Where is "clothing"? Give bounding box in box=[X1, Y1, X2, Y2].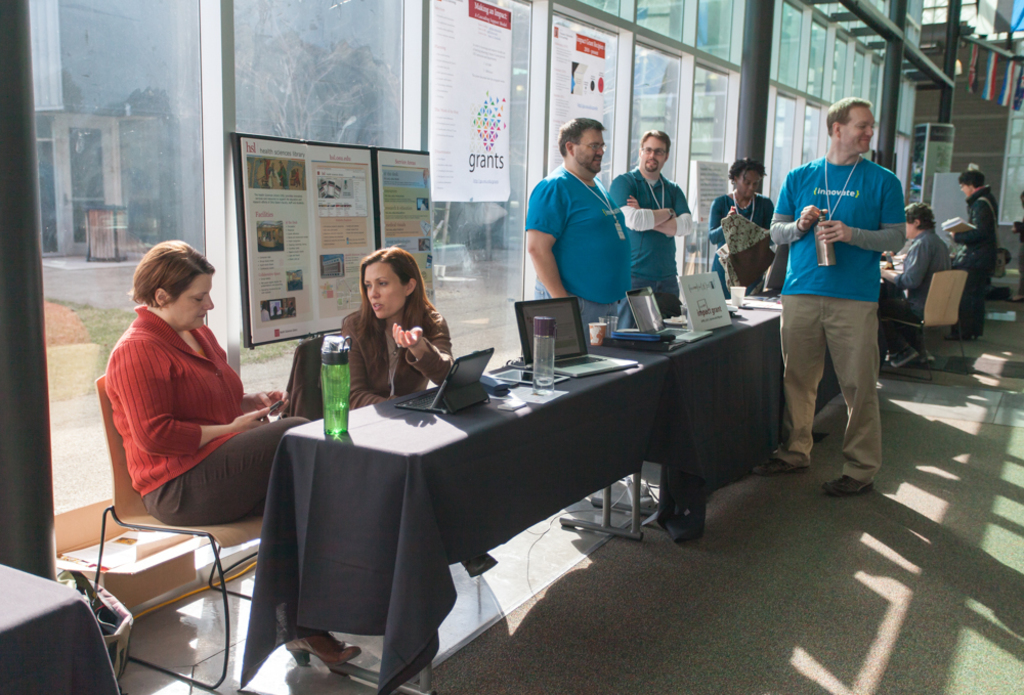
box=[522, 161, 631, 340].
